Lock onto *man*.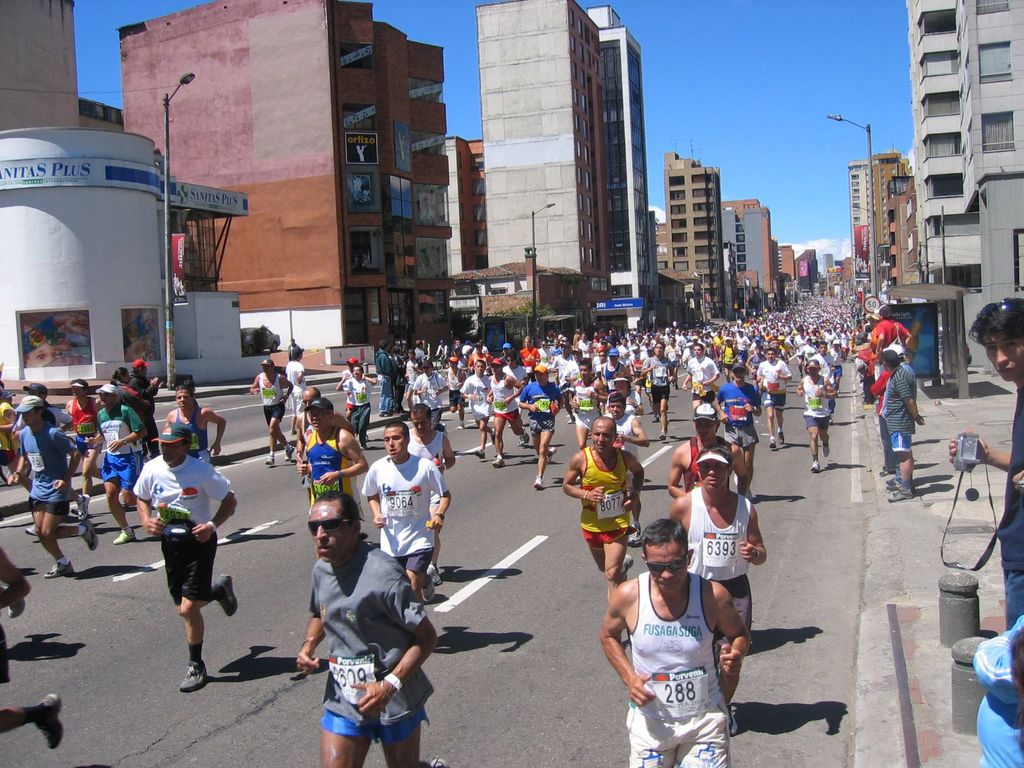
Locked: (303, 498, 447, 756).
